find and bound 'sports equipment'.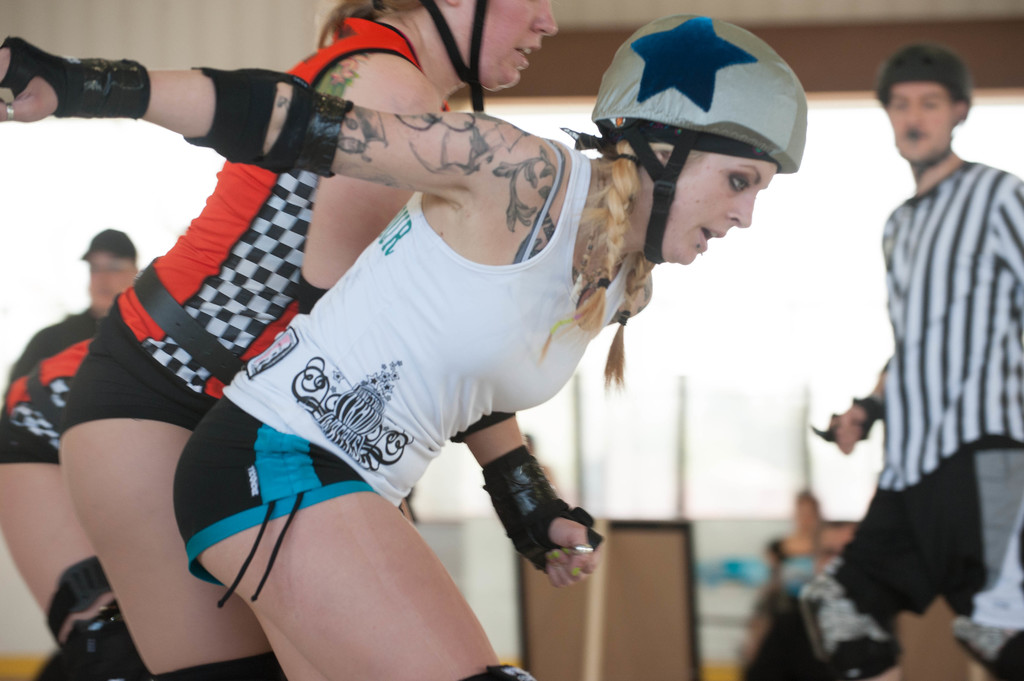
Bound: bbox=[560, 13, 808, 267].
